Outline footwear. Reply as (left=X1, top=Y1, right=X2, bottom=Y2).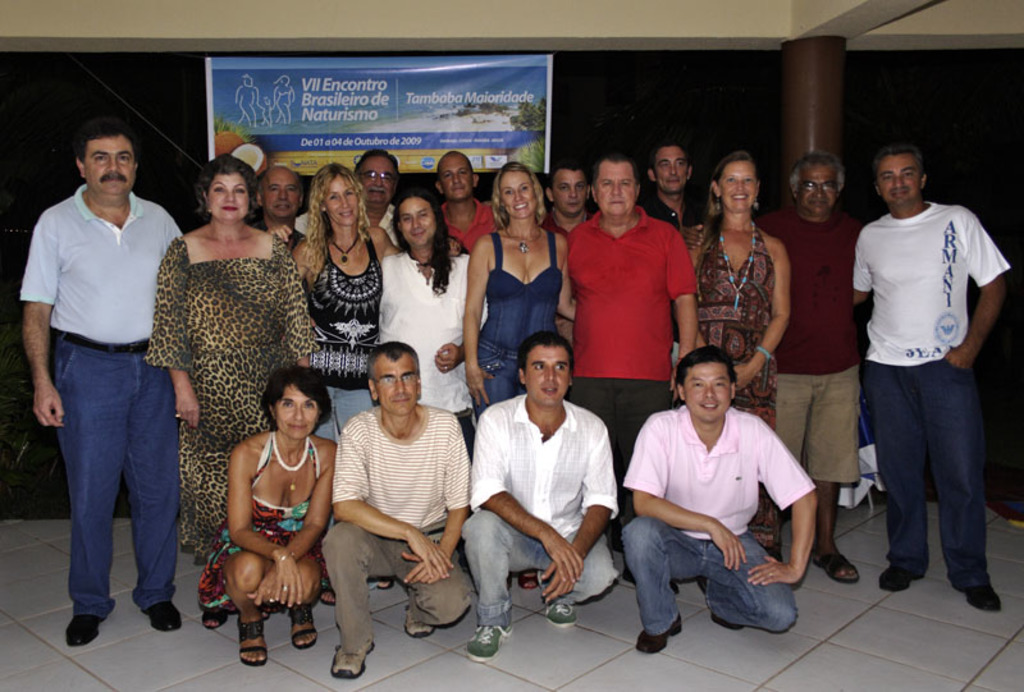
(left=549, top=602, right=575, bottom=629).
